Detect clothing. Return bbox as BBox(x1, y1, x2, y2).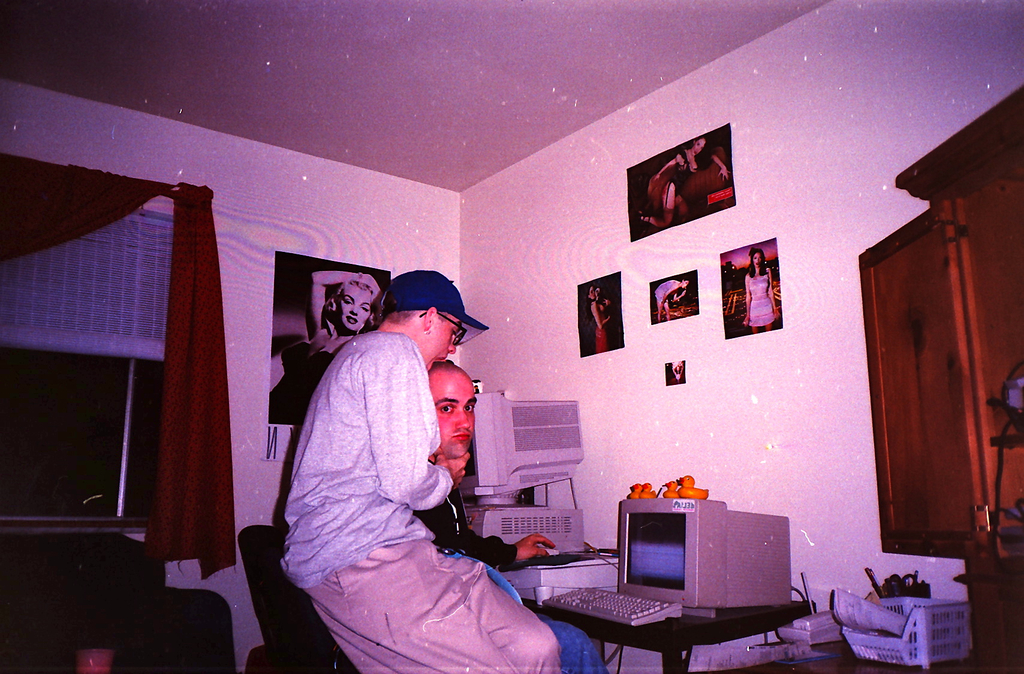
BBox(676, 159, 725, 201).
